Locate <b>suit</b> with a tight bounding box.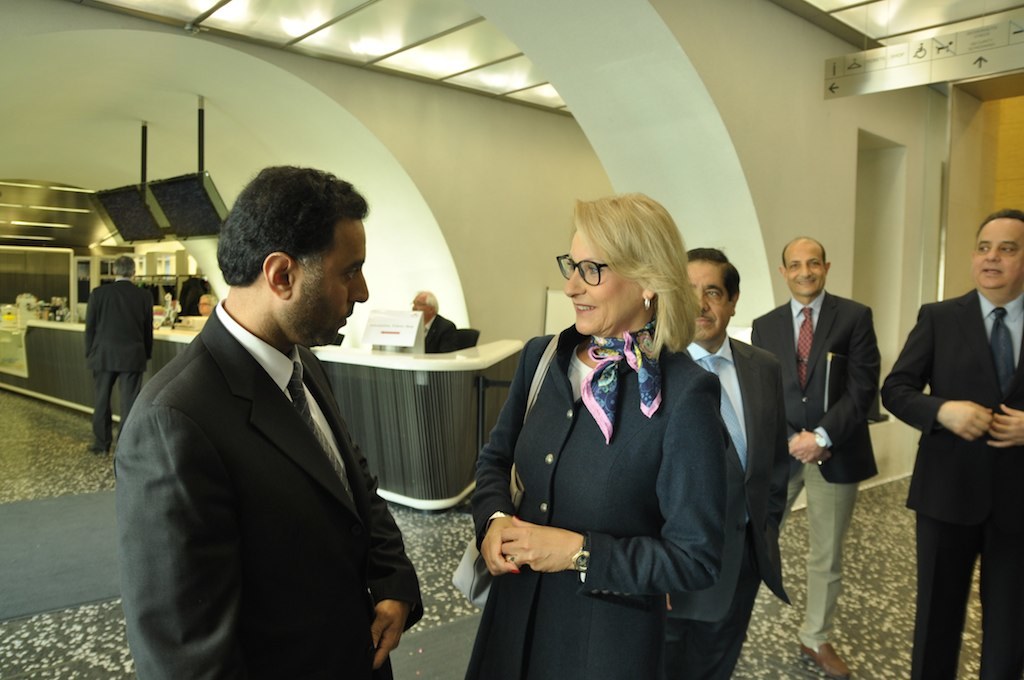
(751, 297, 880, 647).
